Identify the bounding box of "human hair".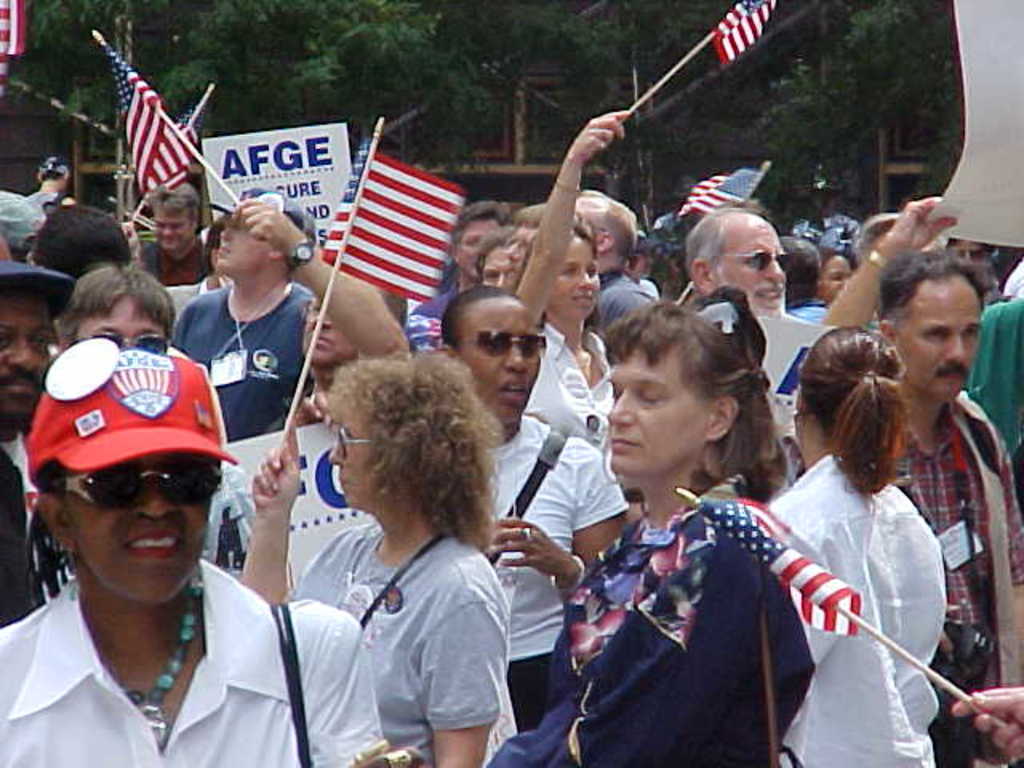
left=56, top=262, right=174, bottom=352.
